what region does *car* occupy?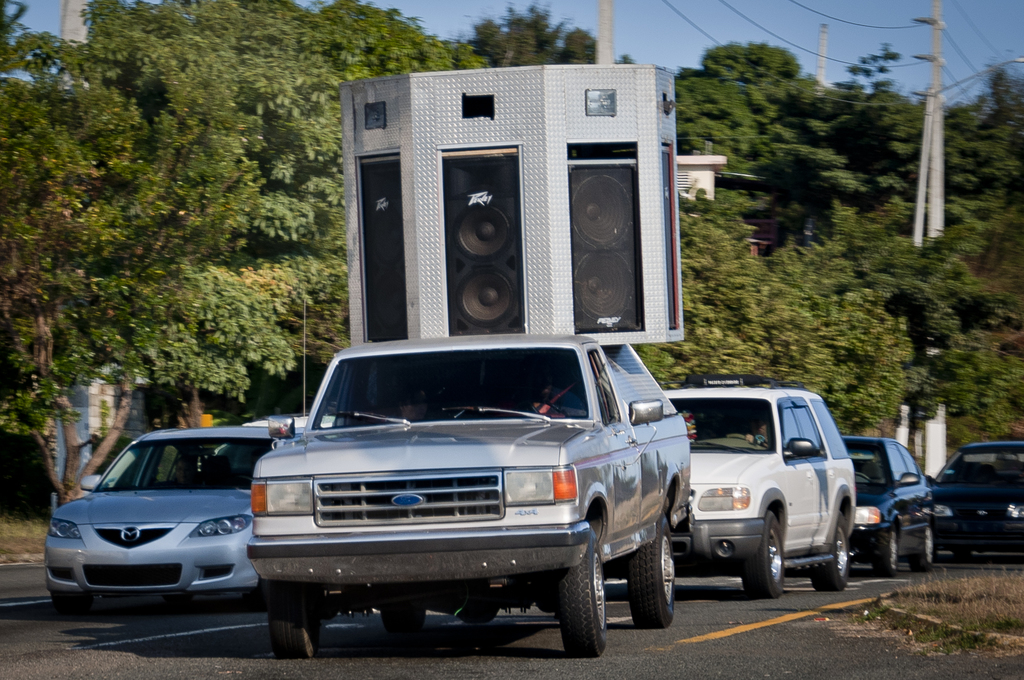
<bbox>45, 425, 266, 614</bbox>.
